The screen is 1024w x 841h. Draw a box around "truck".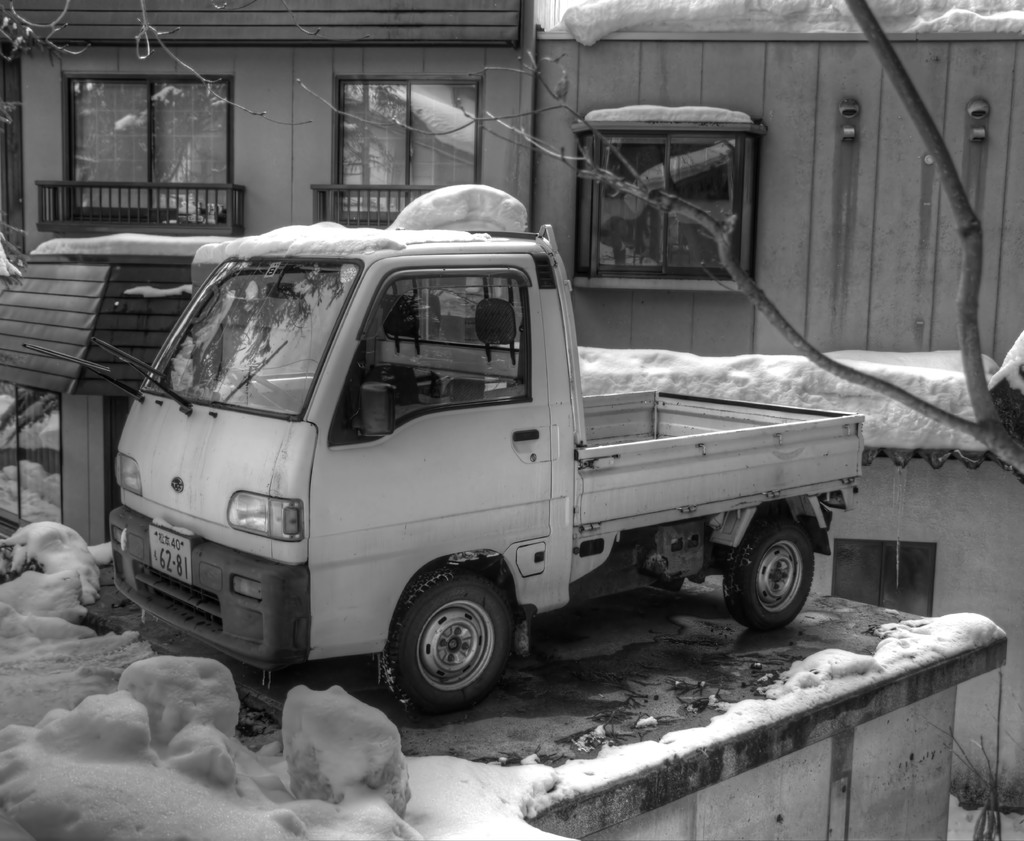
[x1=83, y1=223, x2=869, y2=731].
